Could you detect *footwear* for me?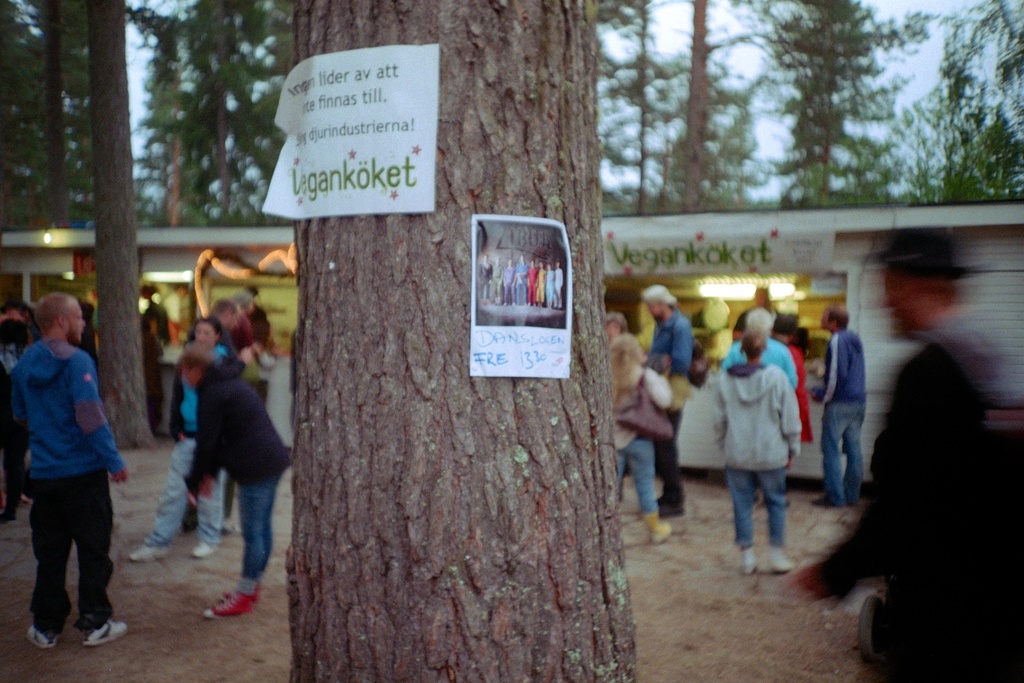
Detection result: bbox=[742, 548, 758, 577].
